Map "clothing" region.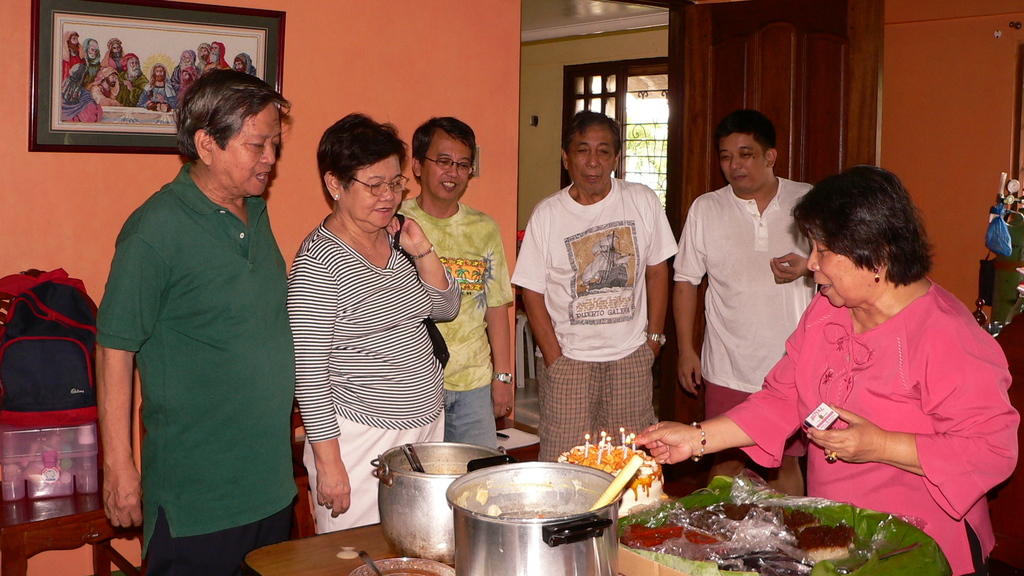
Mapped to (x1=291, y1=204, x2=477, y2=536).
